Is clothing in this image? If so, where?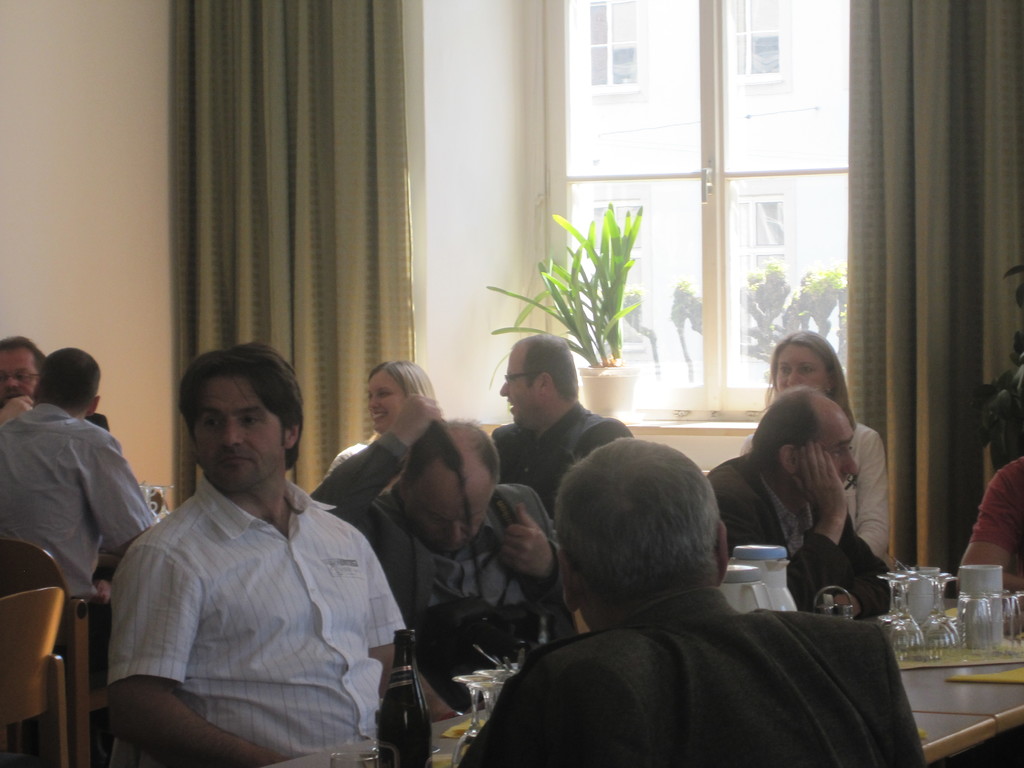
Yes, at region(86, 412, 109, 440).
